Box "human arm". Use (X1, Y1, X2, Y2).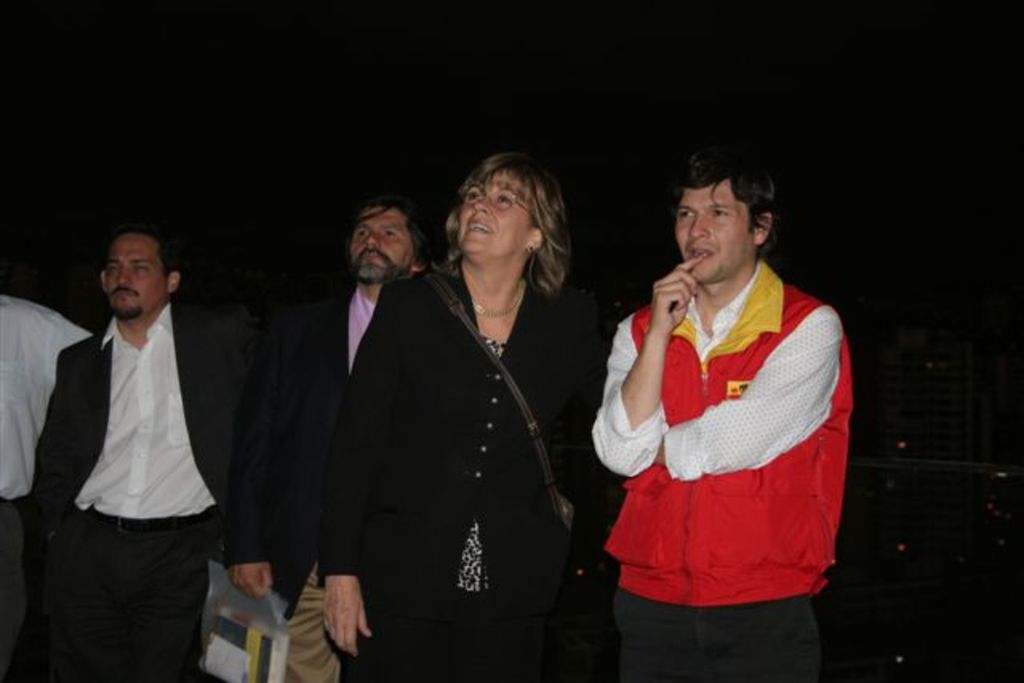
(621, 301, 851, 496).
